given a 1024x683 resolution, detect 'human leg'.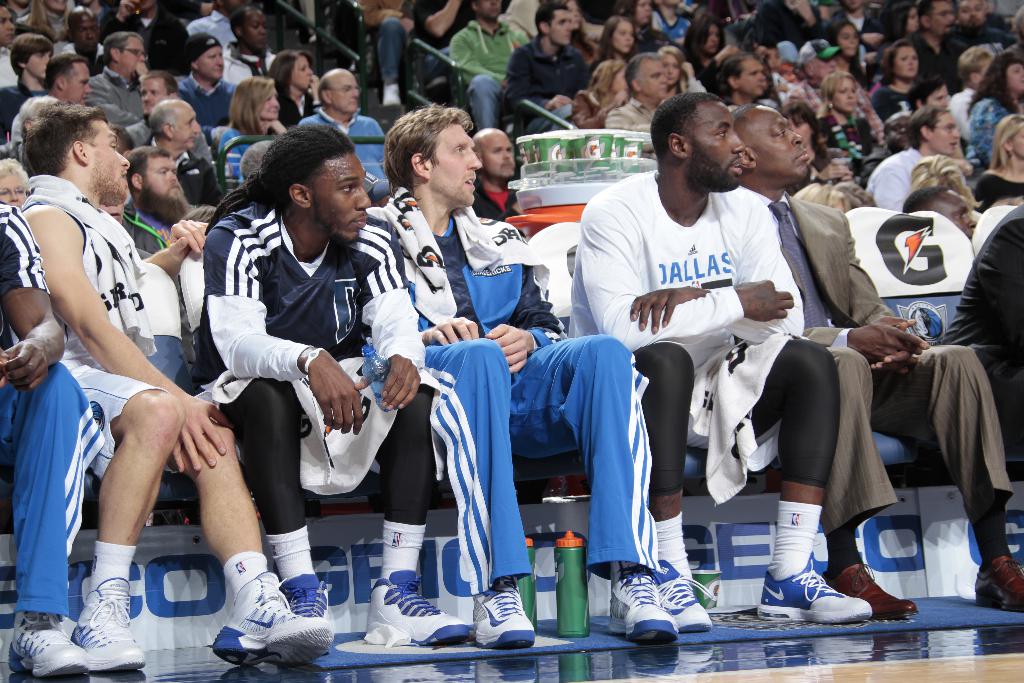
crop(652, 342, 698, 634).
